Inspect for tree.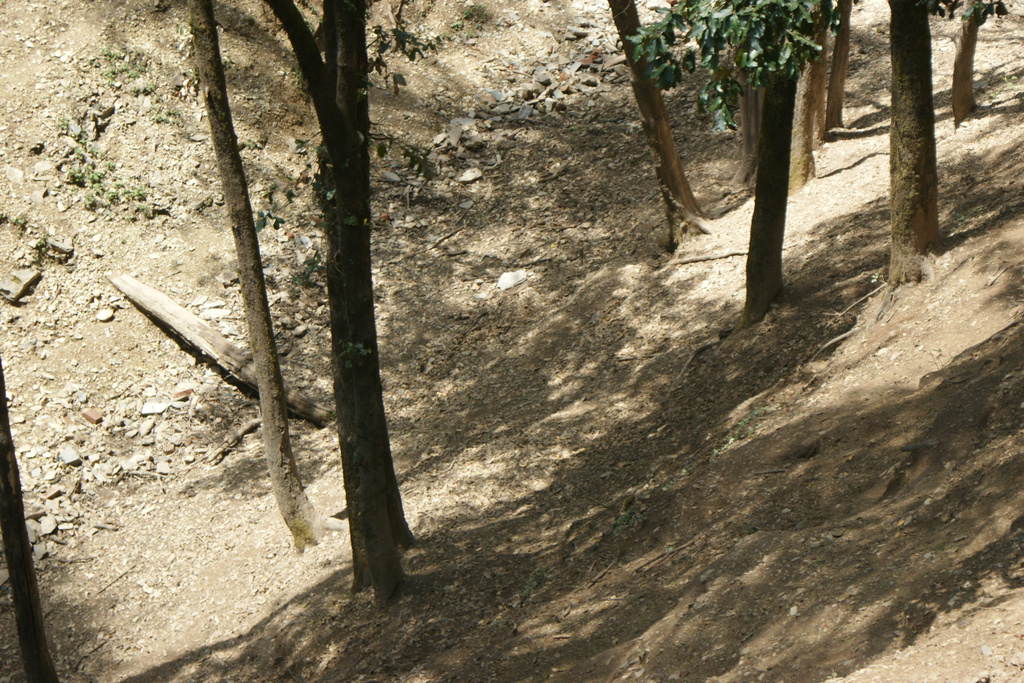
Inspection: rect(884, 0, 1004, 289).
